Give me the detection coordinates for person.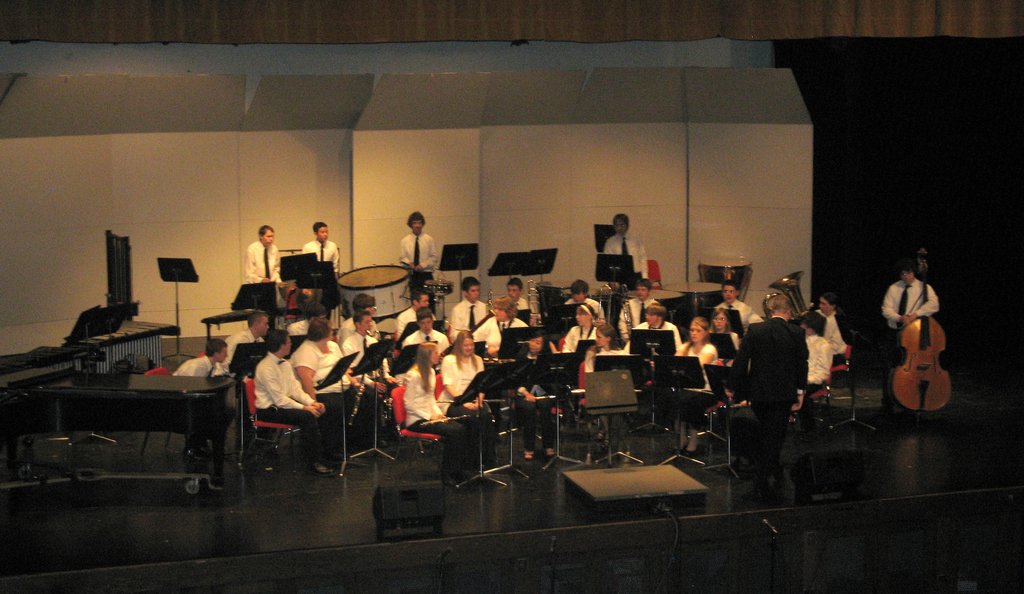
pyautogui.locateOnScreen(398, 209, 442, 314).
